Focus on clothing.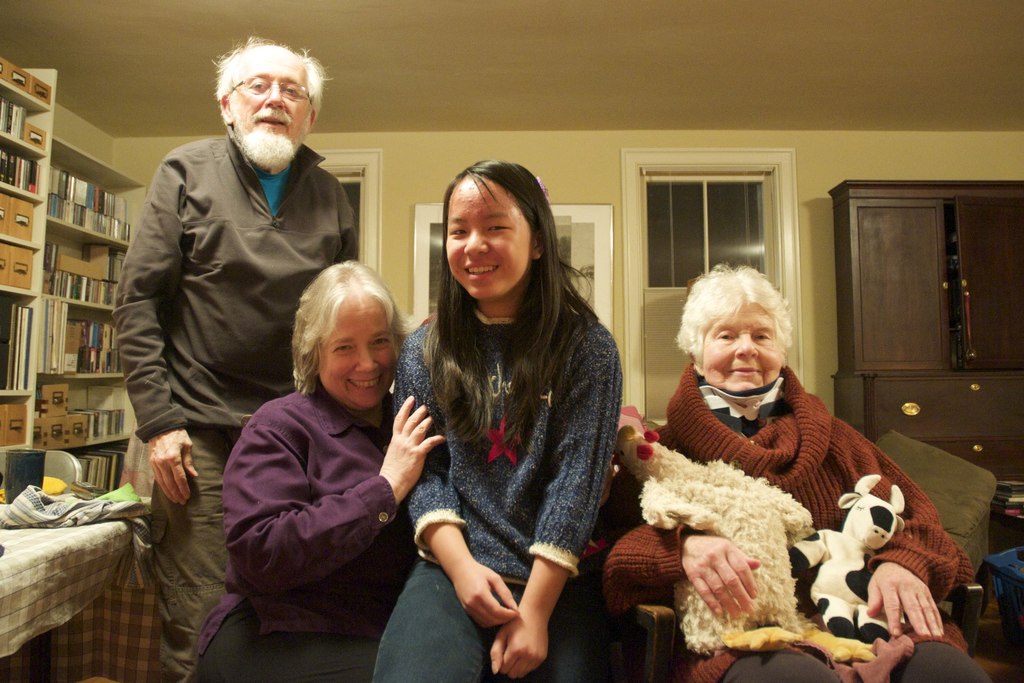
Focused at [113, 126, 355, 682].
